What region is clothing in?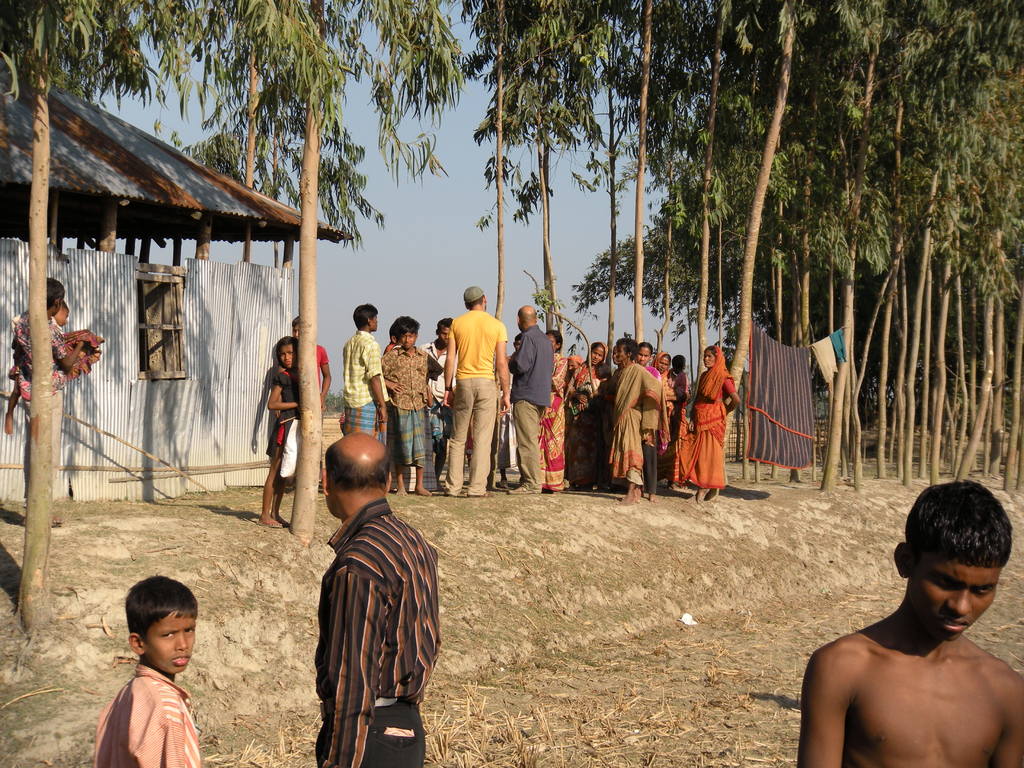
rect(393, 410, 429, 472).
